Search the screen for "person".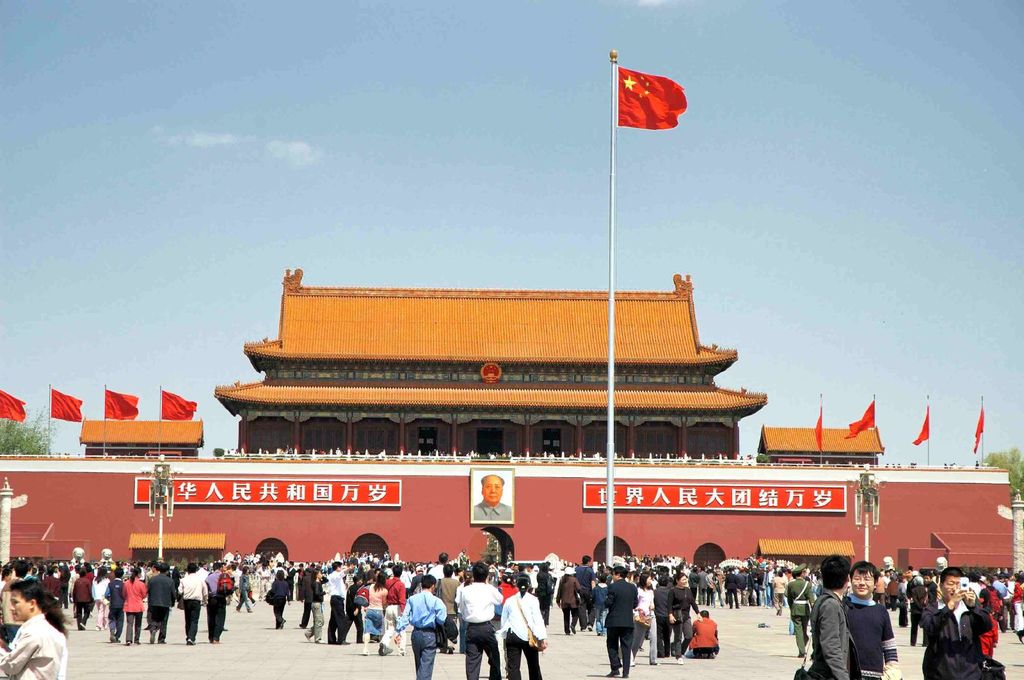
Found at [x1=666, y1=564, x2=698, y2=669].
